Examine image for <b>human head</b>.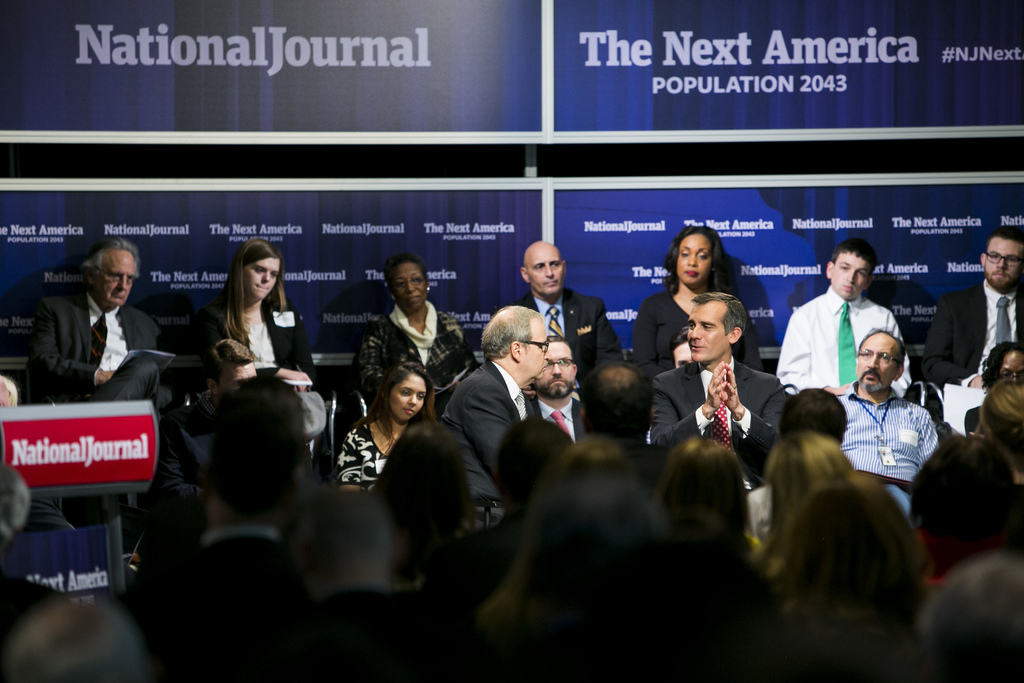
Examination result: [left=828, top=237, right=876, bottom=300].
